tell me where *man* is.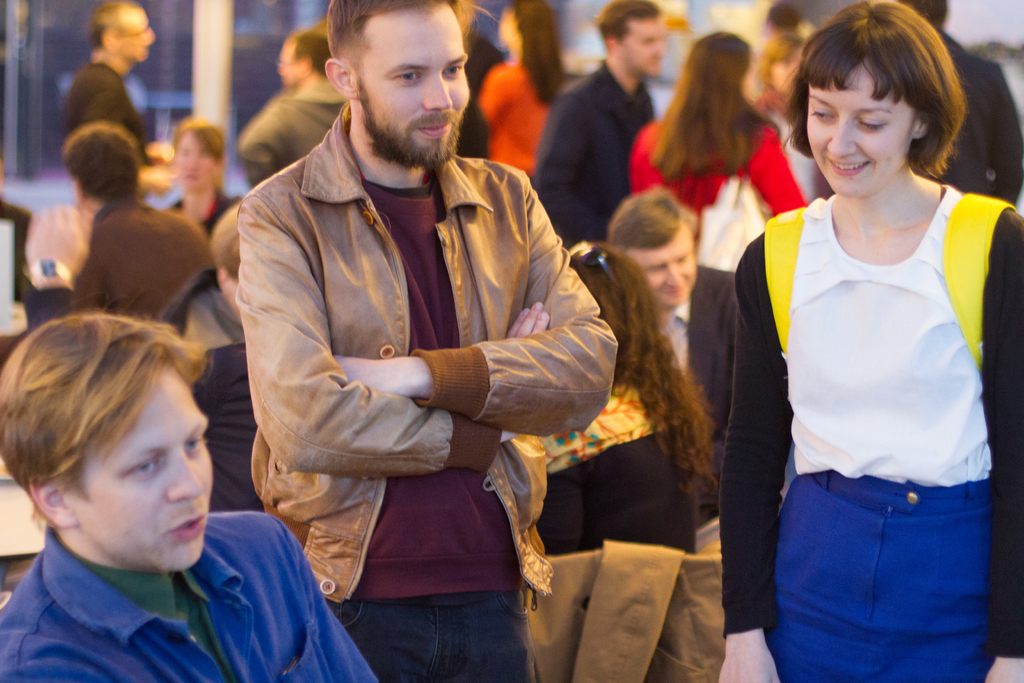
*man* is at 58/0/160/172.
